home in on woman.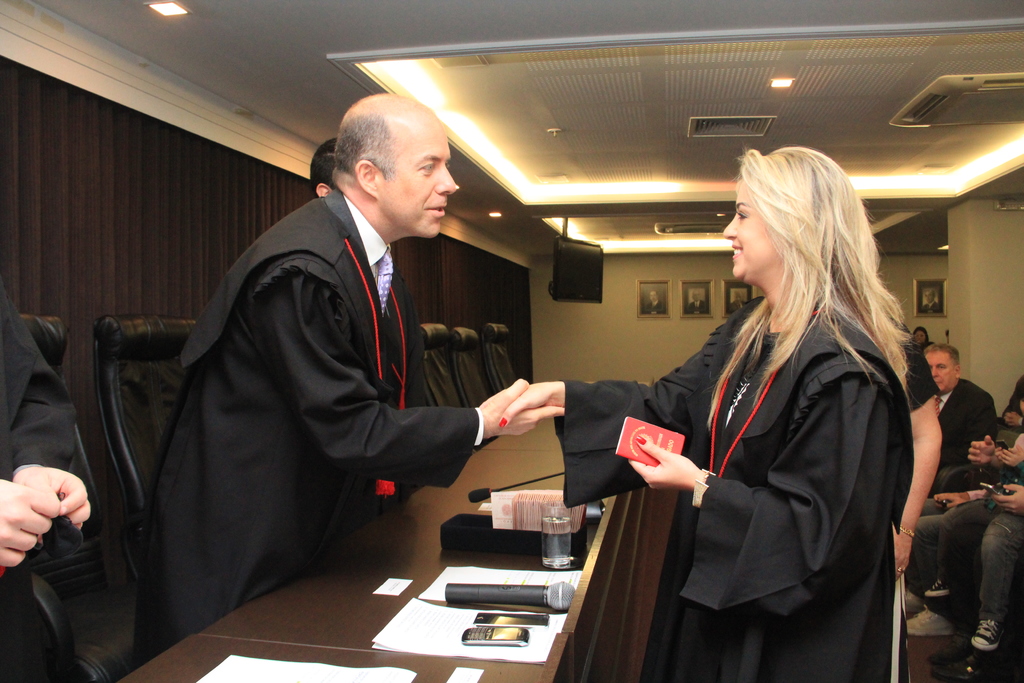
Homed in at [left=623, top=135, right=927, bottom=680].
